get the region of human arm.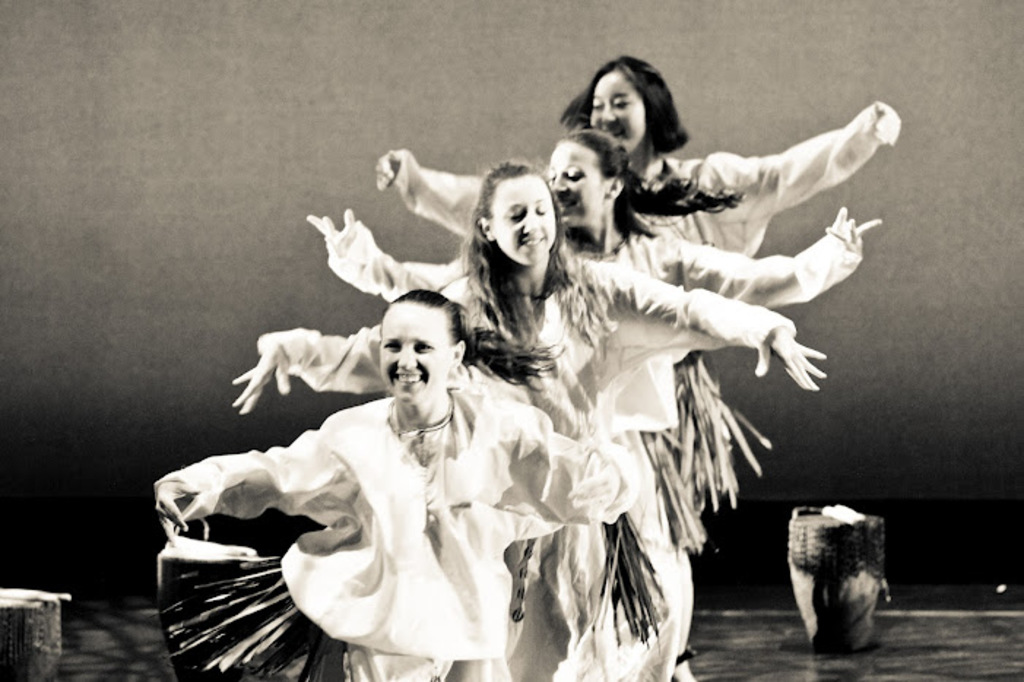
(x1=225, y1=326, x2=378, y2=419).
